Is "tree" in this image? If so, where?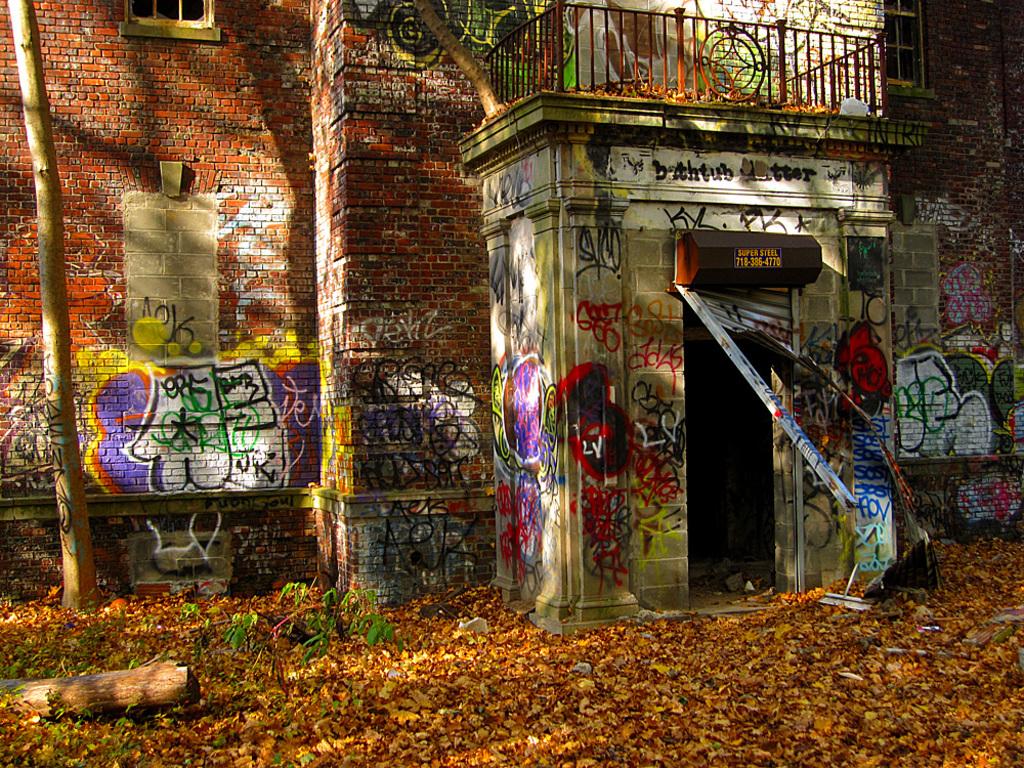
Yes, at {"x1": 6, "y1": 6, "x2": 95, "y2": 607}.
